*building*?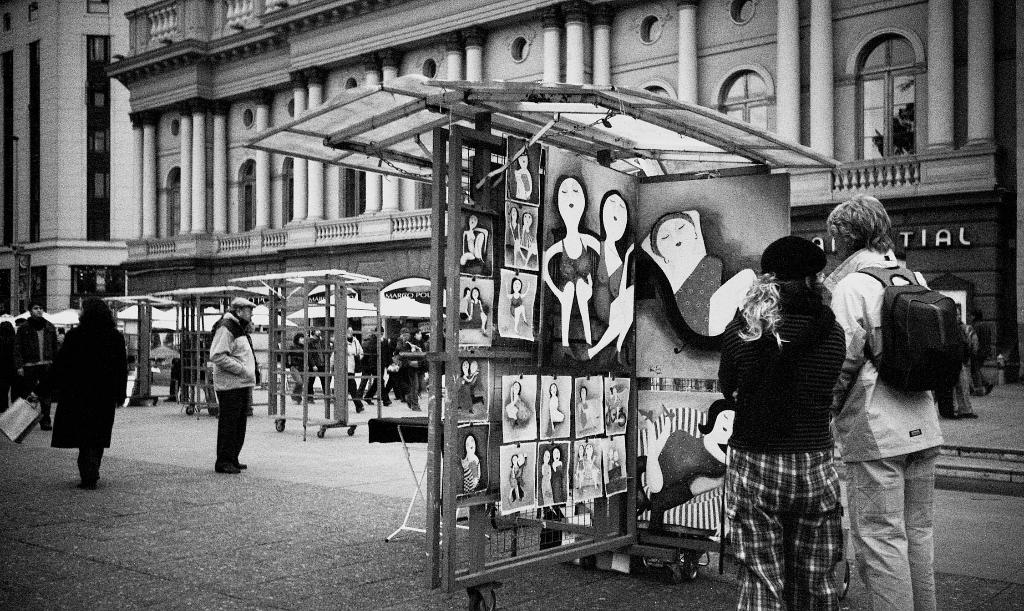
x1=0 y1=0 x2=1021 y2=380
